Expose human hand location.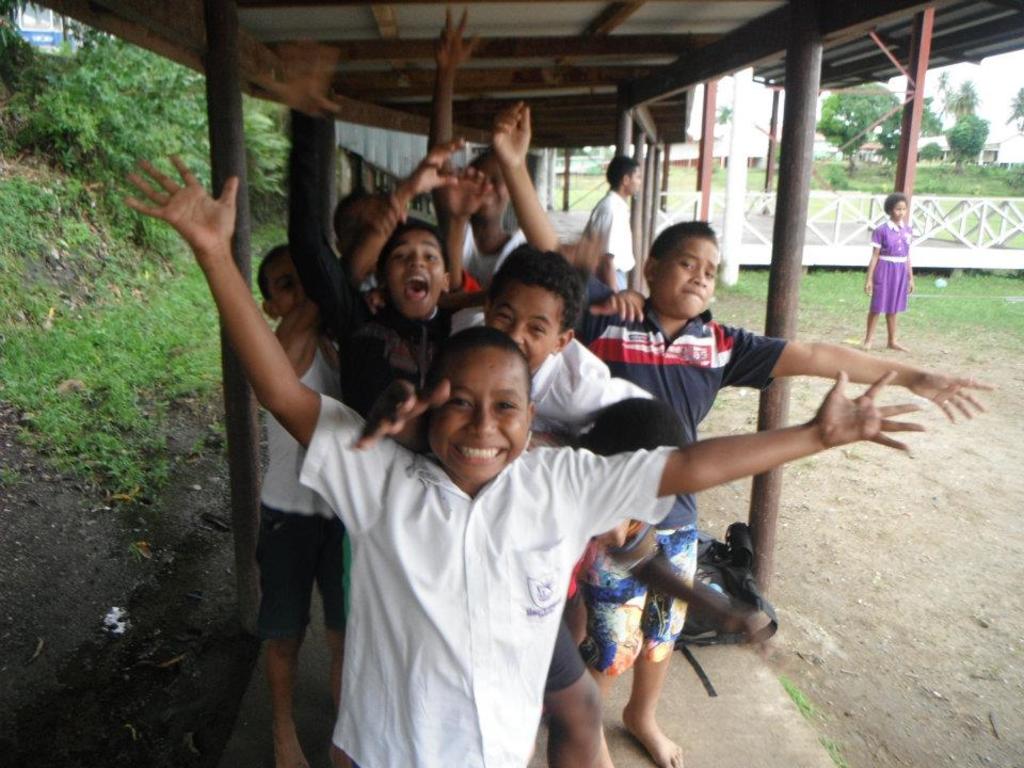
Exposed at l=361, t=190, r=410, b=241.
